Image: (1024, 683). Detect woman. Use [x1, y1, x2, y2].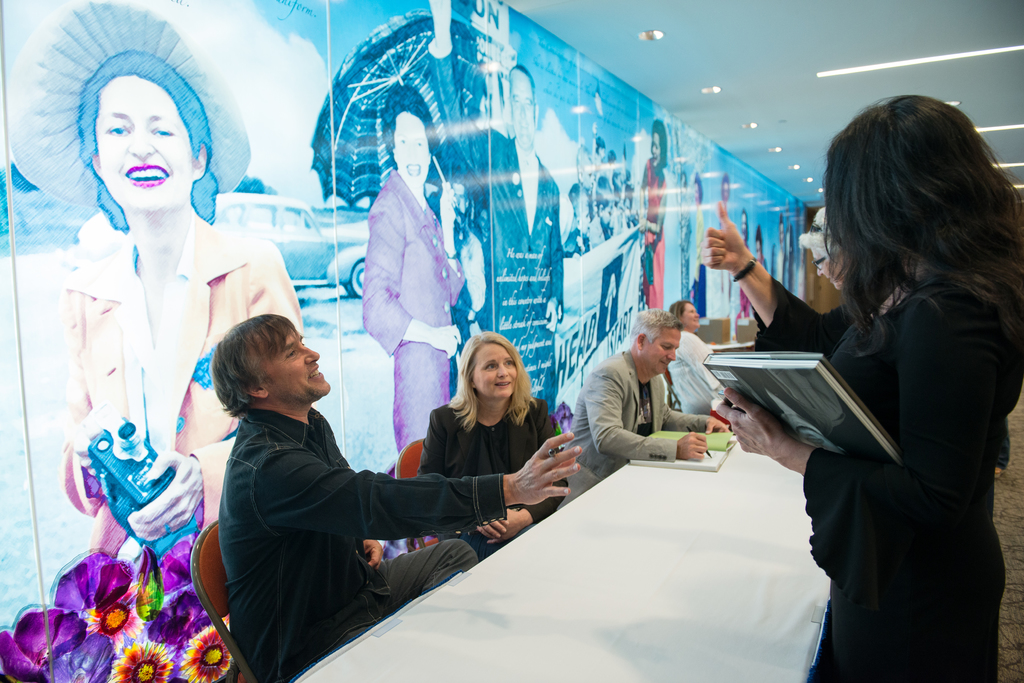
[418, 332, 565, 555].
